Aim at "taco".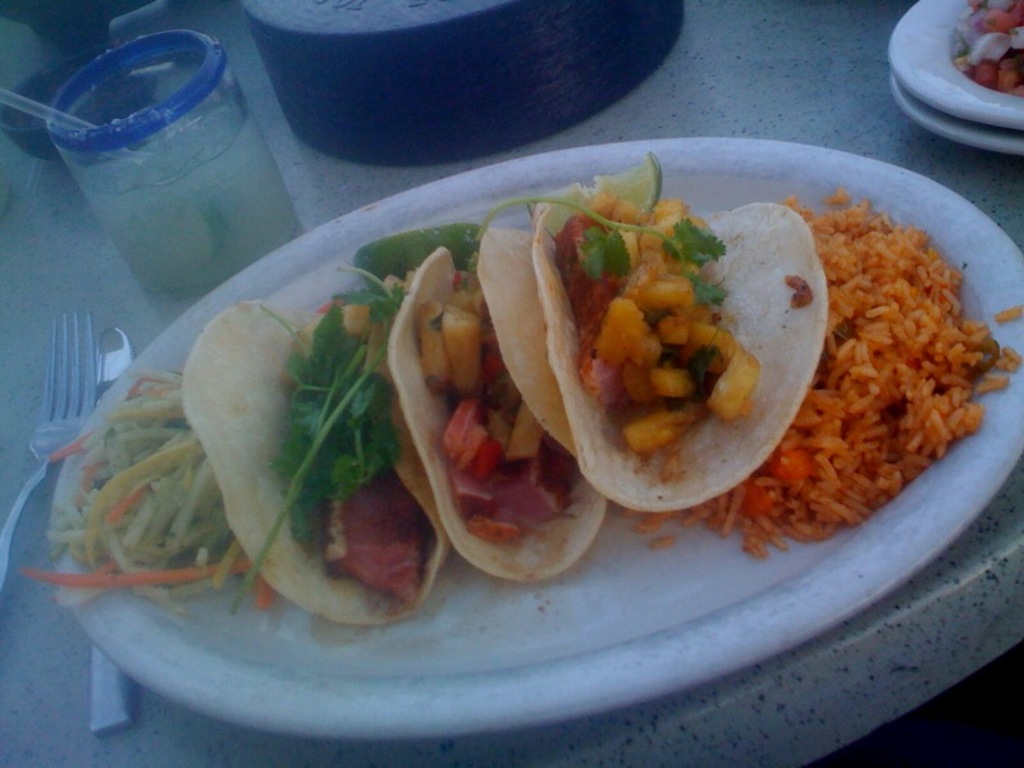
Aimed at <region>531, 204, 827, 513</region>.
